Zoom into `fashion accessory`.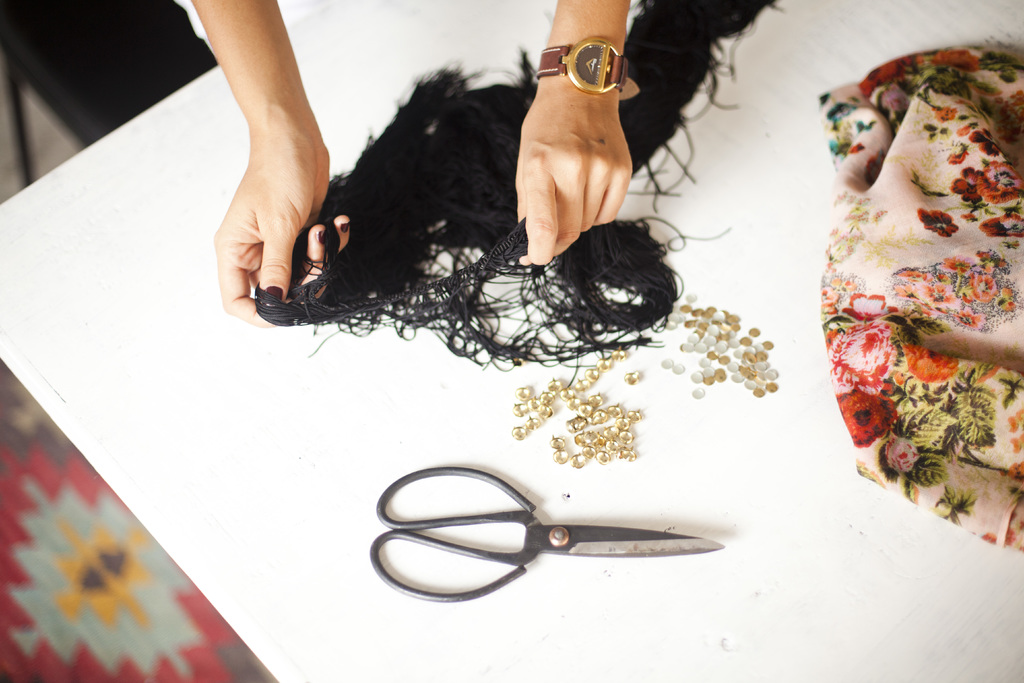
Zoom target: [337, 218, 351, 231].
